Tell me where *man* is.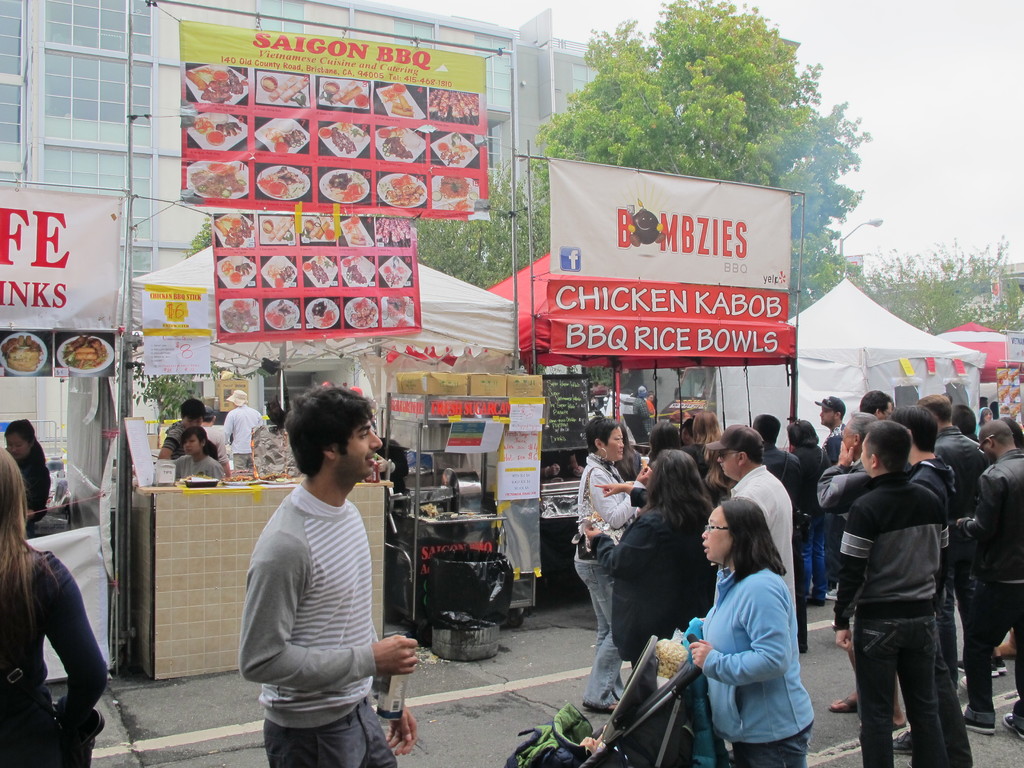
*man* is at BBox(918, 393, 985, 694).
